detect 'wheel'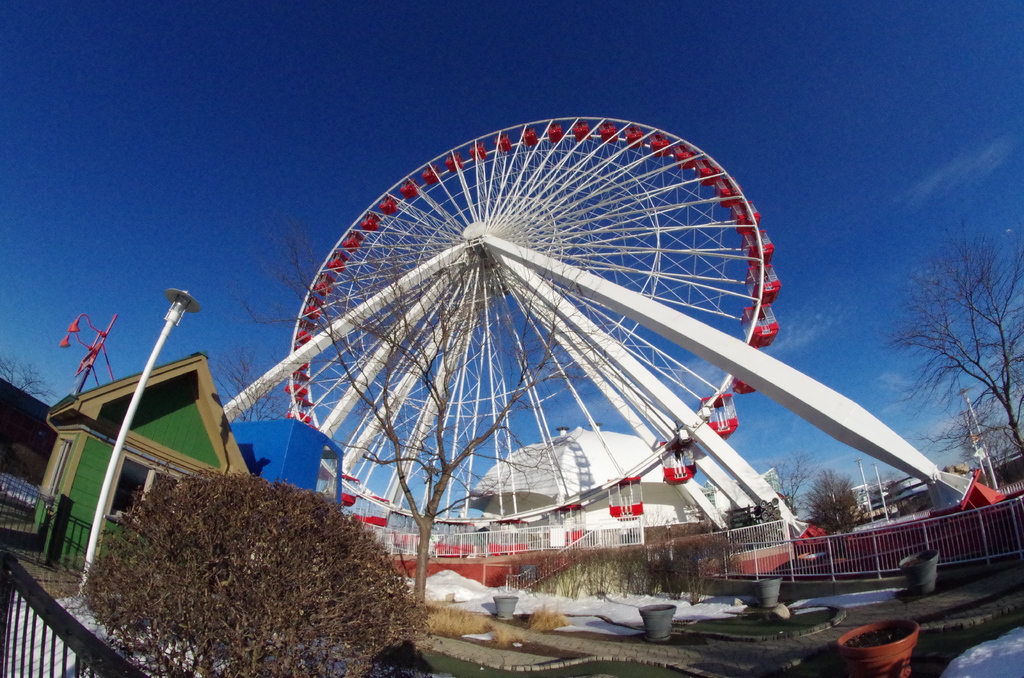
{"left": 281, "top": 111, "right": 771, "bottom": 532}
